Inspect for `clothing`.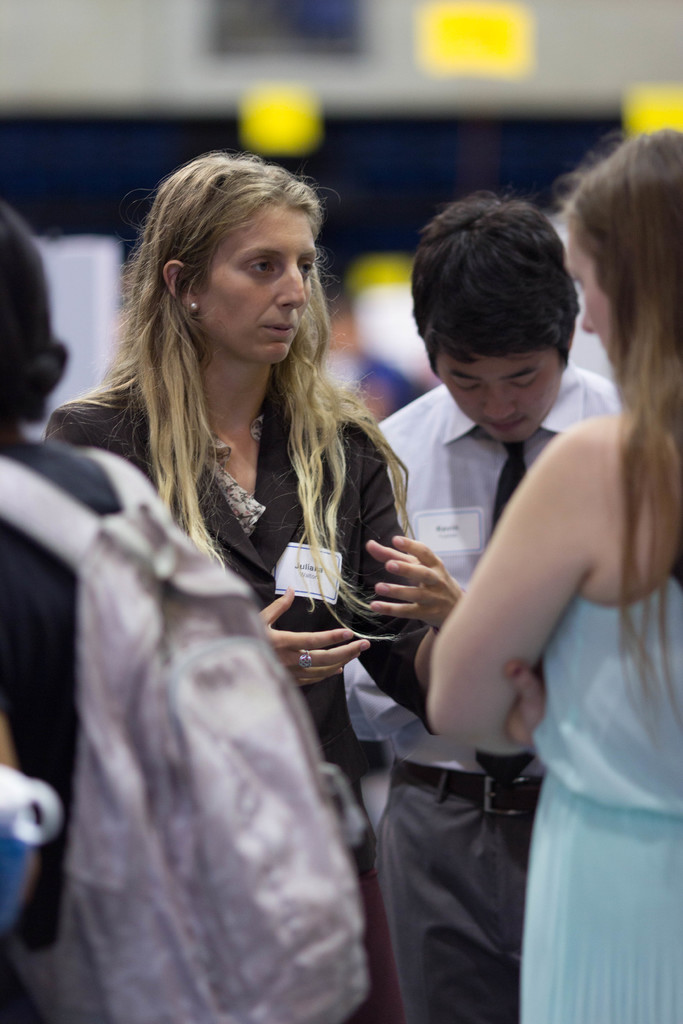
Inspection: (518, 517, 682, 1023).
